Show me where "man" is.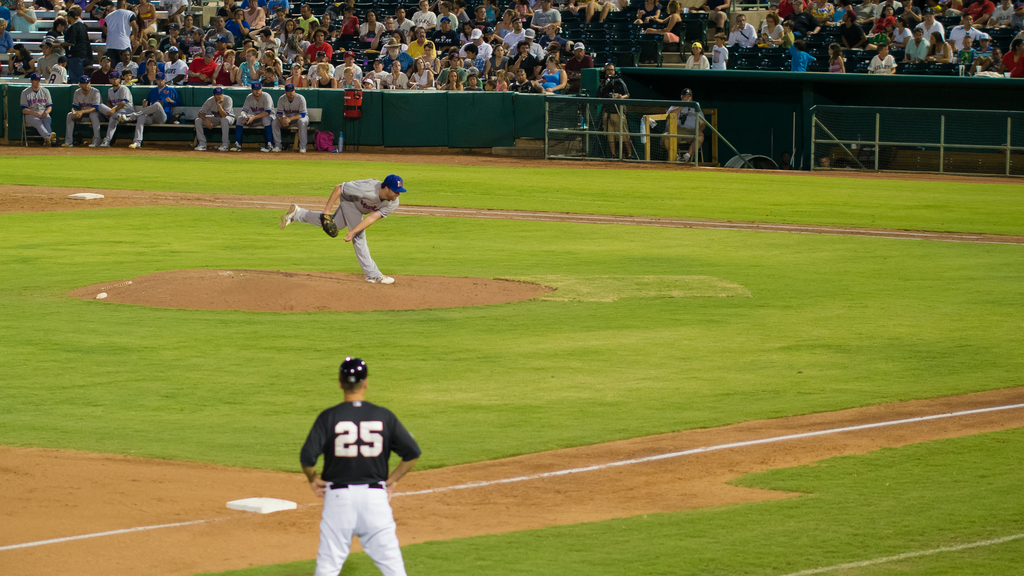
"man" is at 300:357:419:575.
